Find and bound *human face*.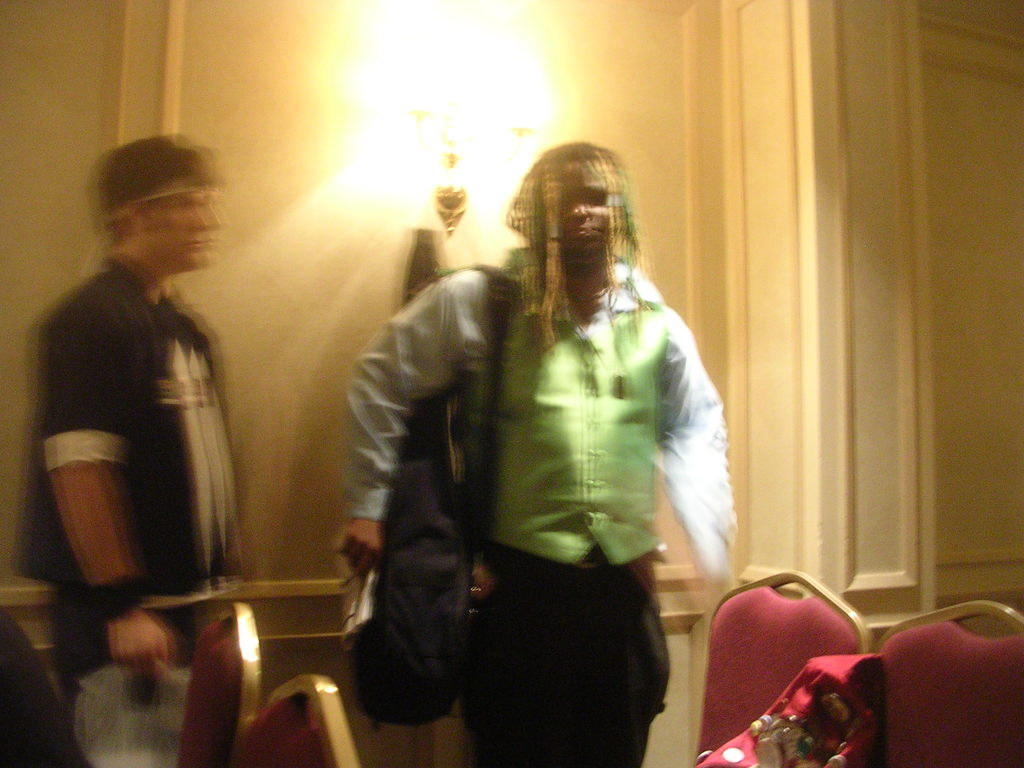
Bound: bbox=[562, 156, 609, 260].
